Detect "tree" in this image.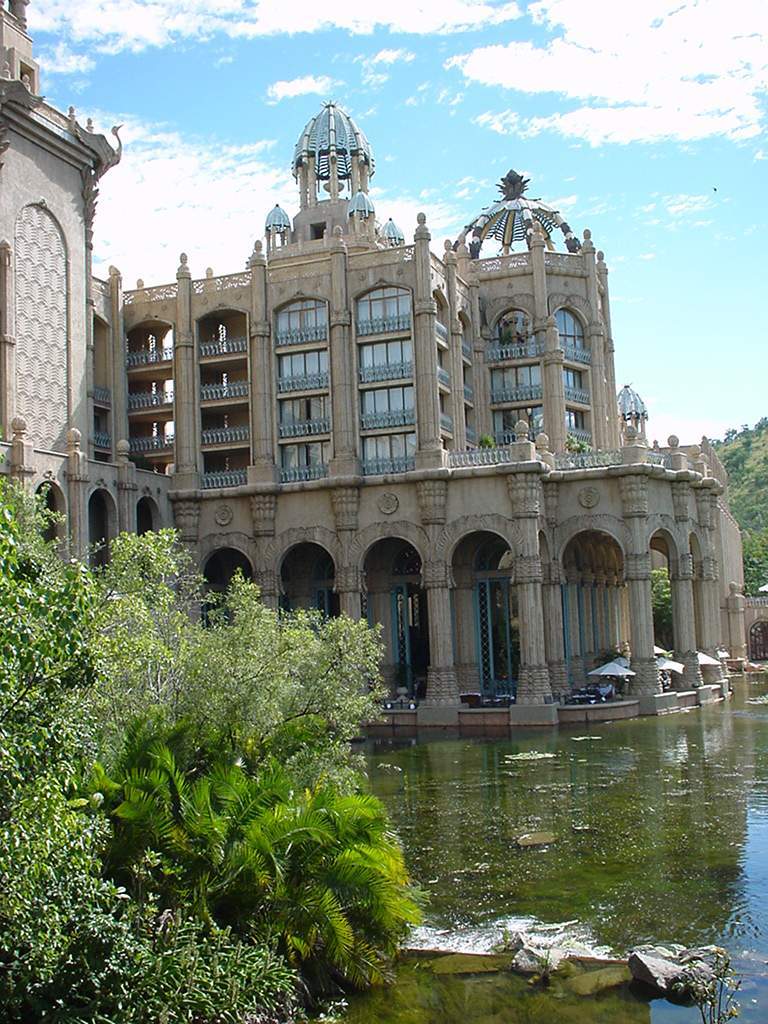
Detection: <region>0, 453, 427, 1023</region>.
